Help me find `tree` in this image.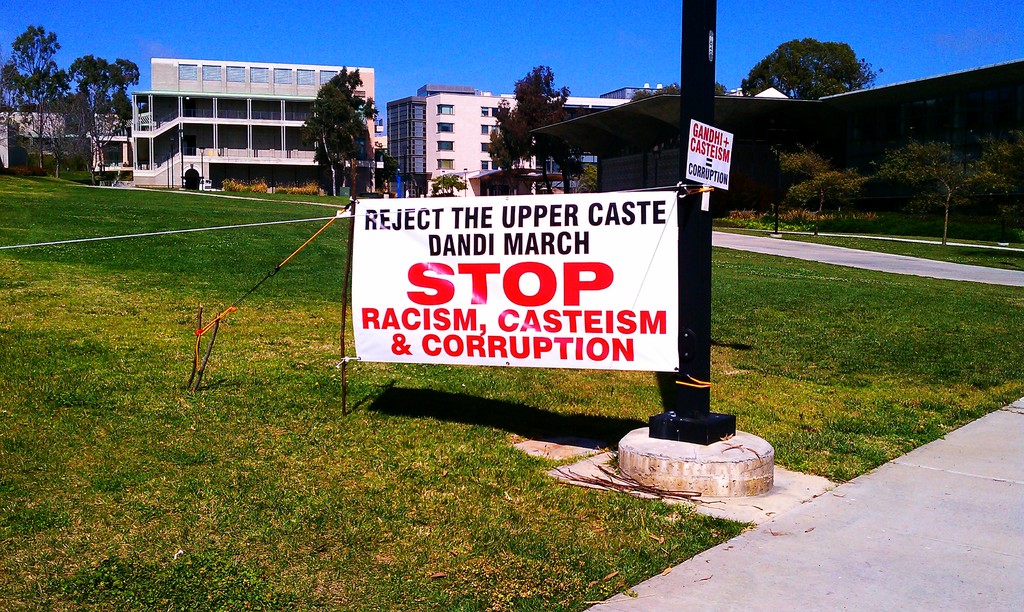
Found it: box=[550, 125, 584, 195].
